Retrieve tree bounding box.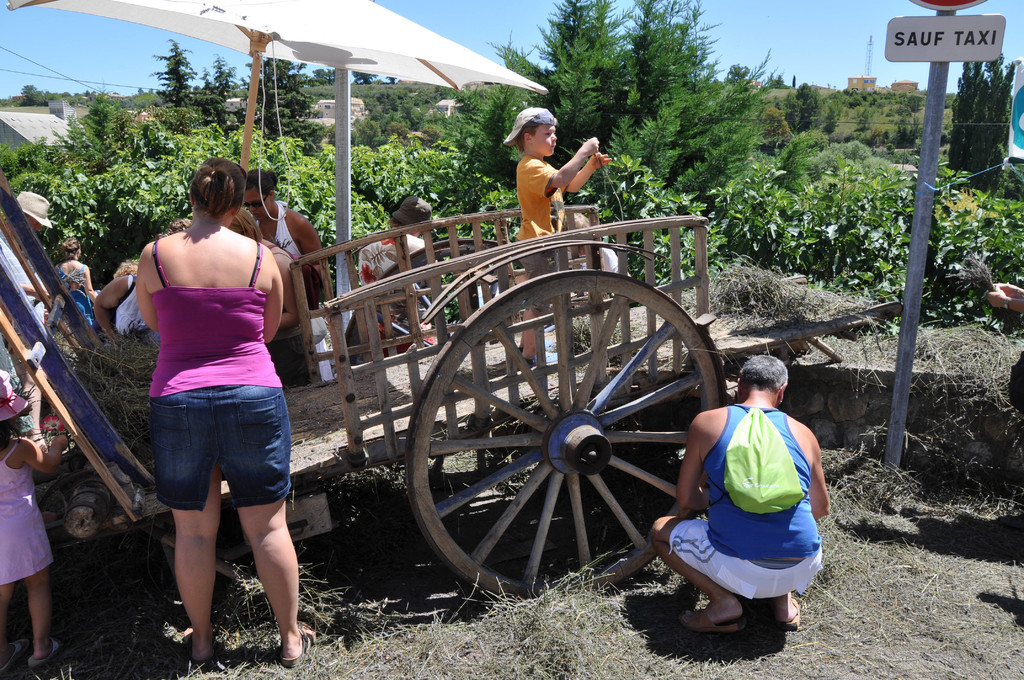
Bounding box: bbox=[154, 34, 198, 106].
